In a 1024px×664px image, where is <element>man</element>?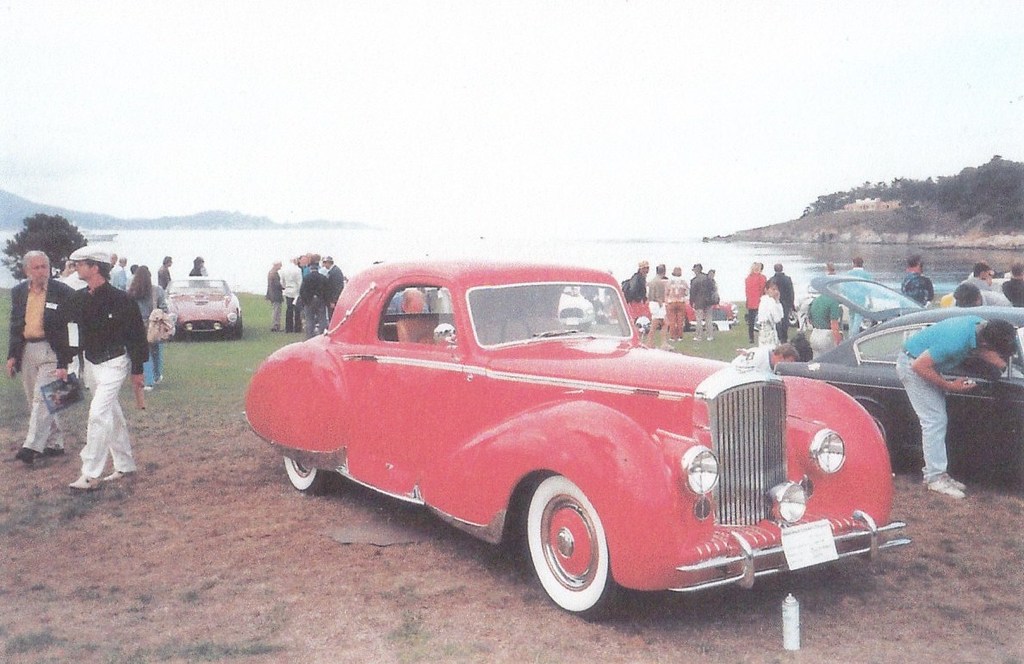
detection(4, 250, 71, 460).
